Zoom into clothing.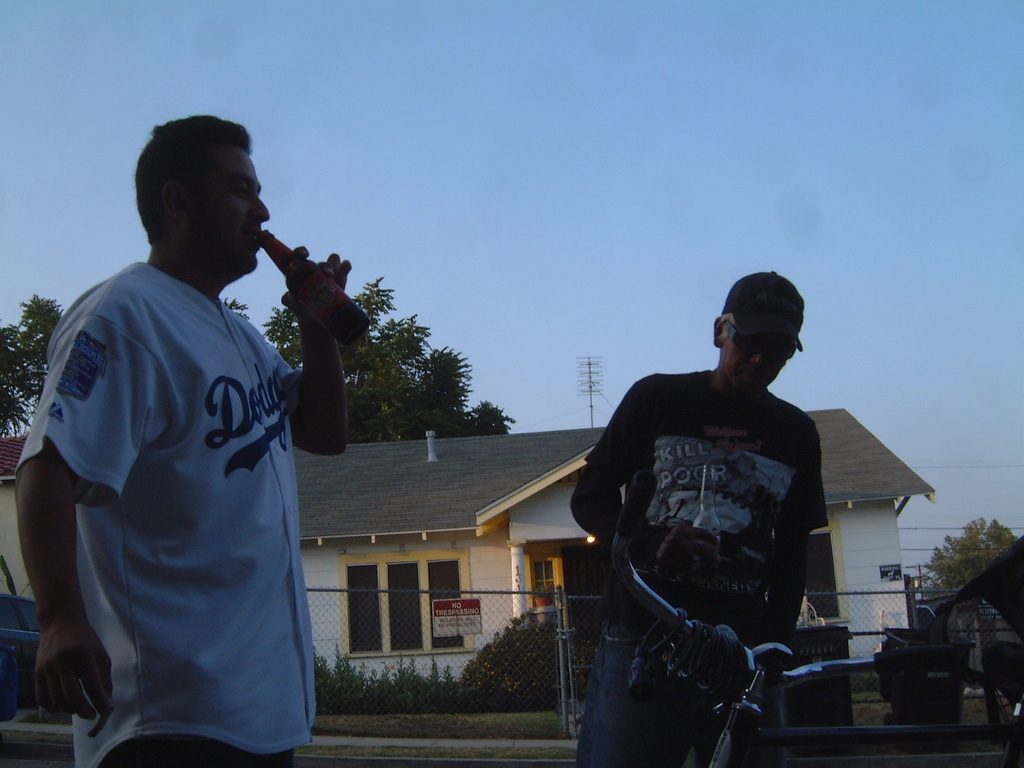
Zoom target: [578, 369, 826, 765].
